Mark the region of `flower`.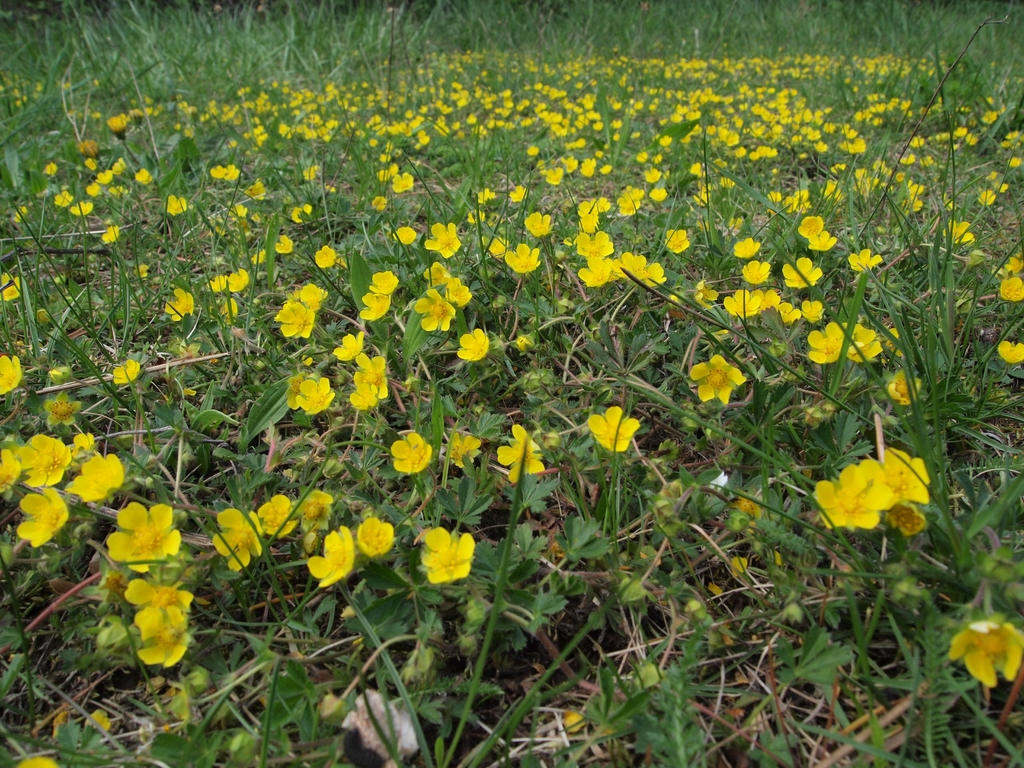
Region: Rect(587, 405, 634, 451).
